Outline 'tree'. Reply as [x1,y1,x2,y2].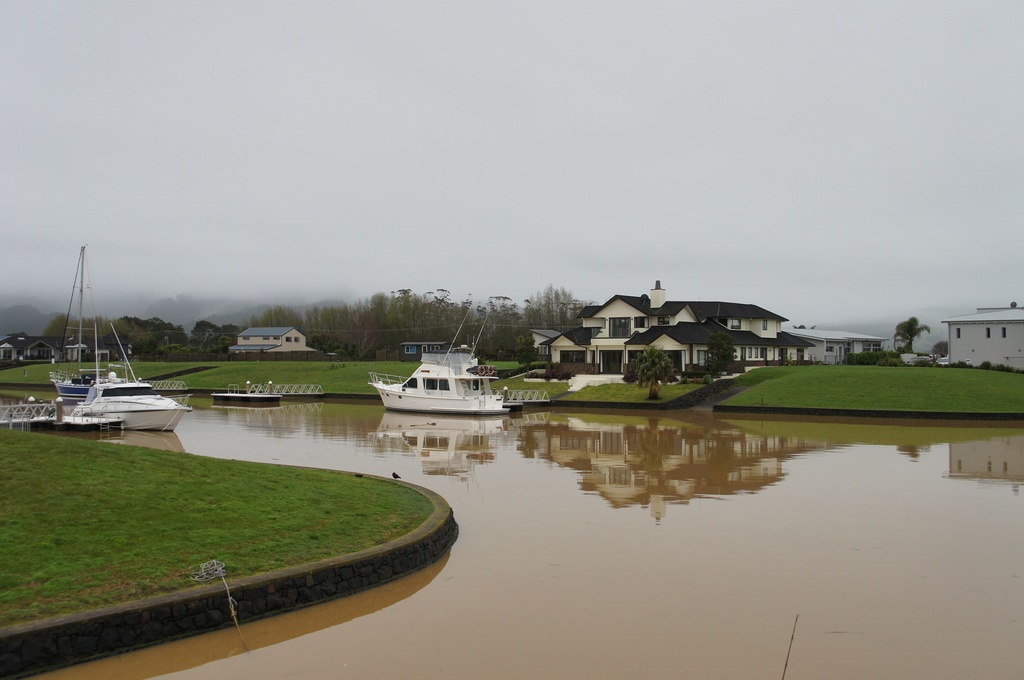
[709,334,735,374].
